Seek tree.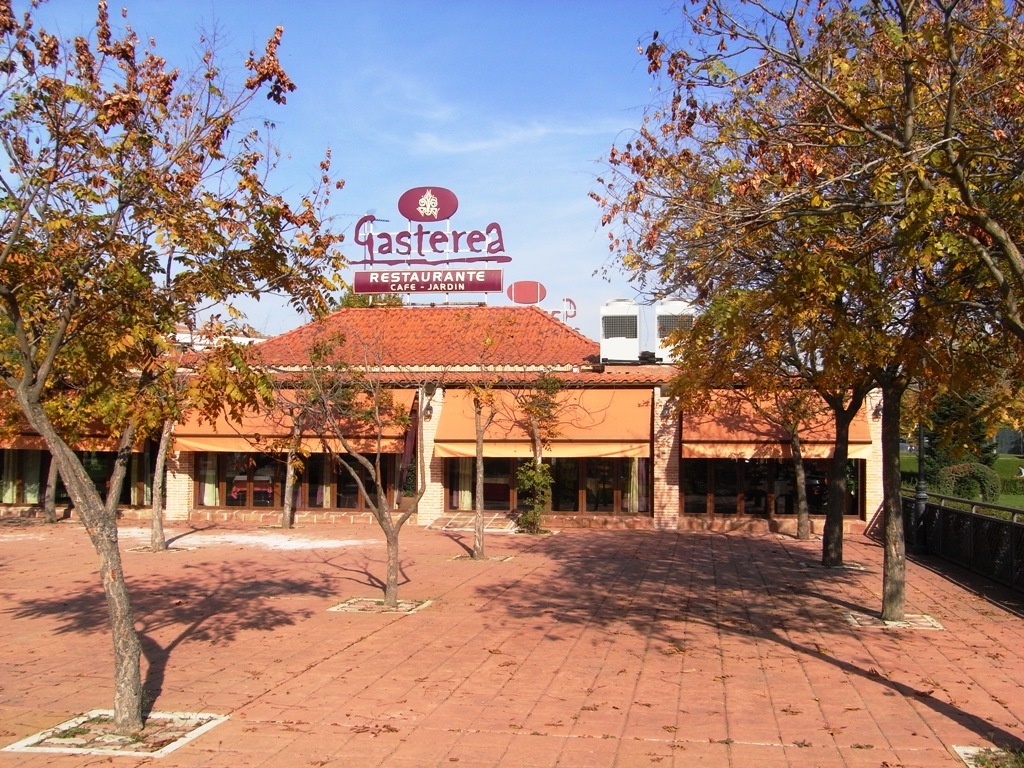
box=[589, 0, 1023, 624].
